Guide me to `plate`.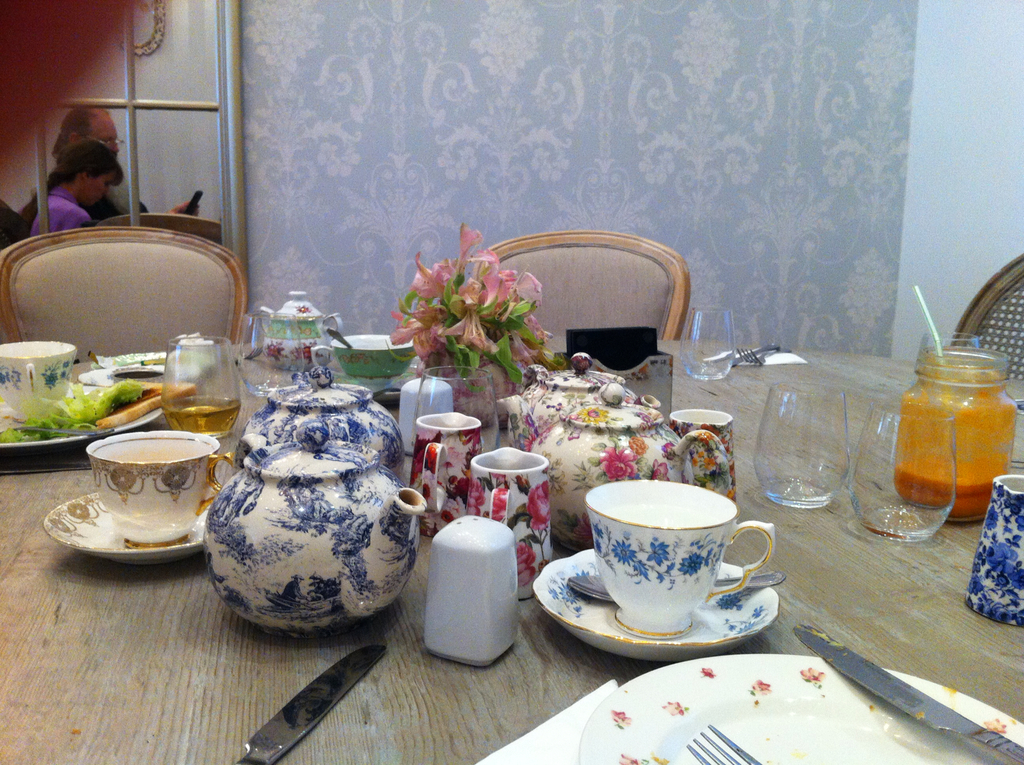
Guidance: {"left": 0, "top": 380, "right": 165, "bottom": 454}.
